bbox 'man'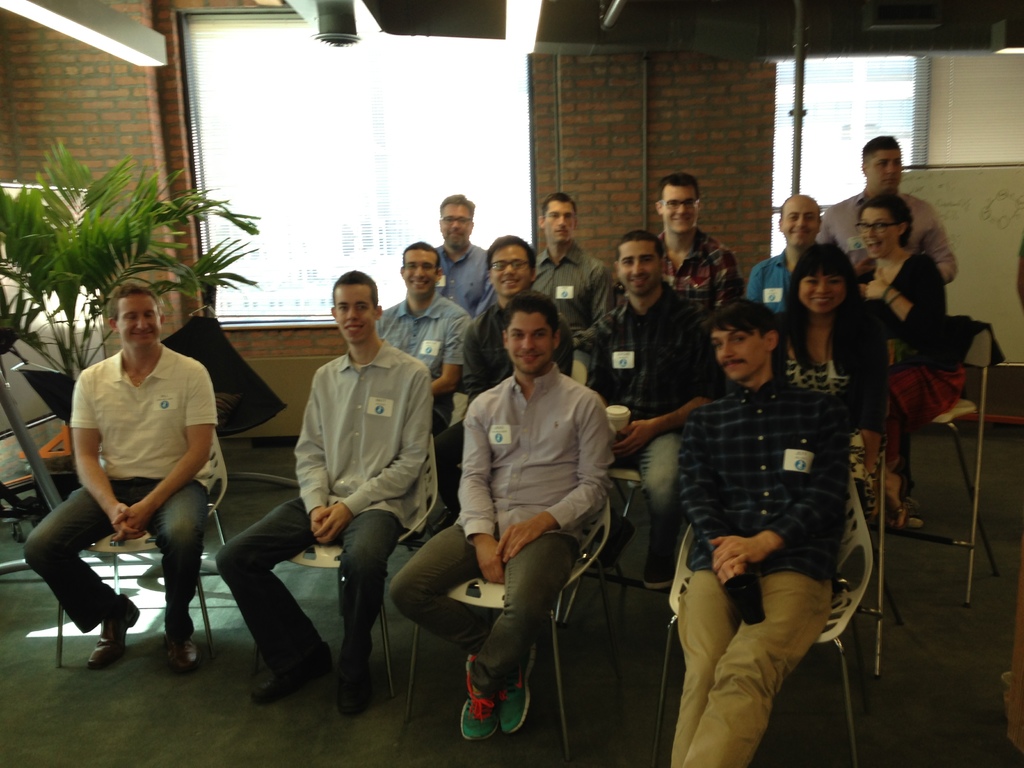
bbox=[428, 186, 498, 318]
